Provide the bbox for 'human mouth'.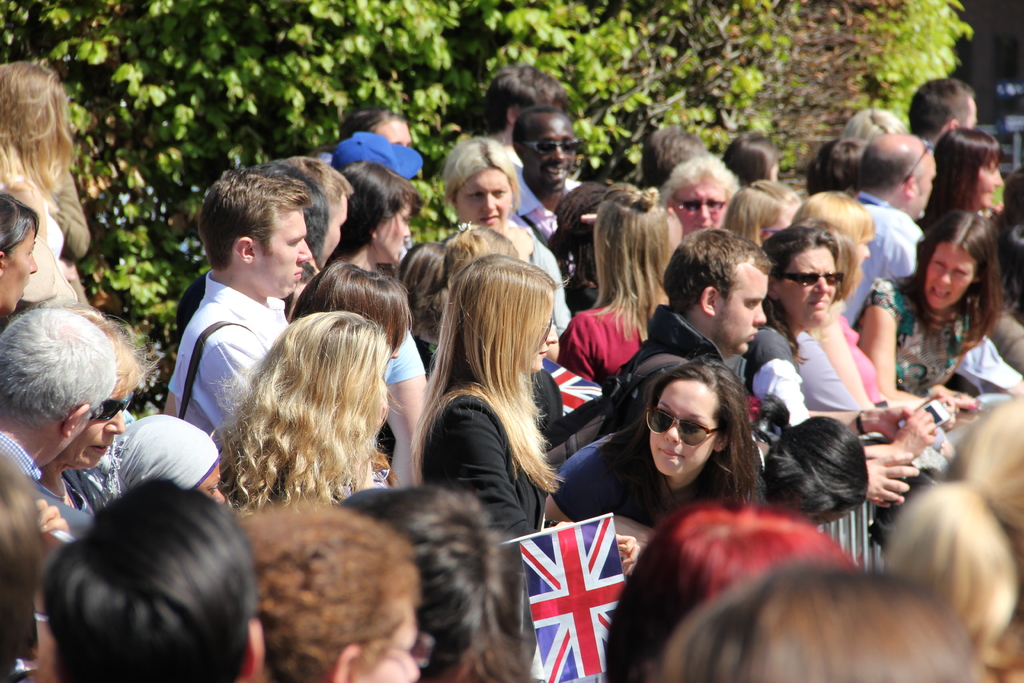
Rect(291, 265, 303, 283).
